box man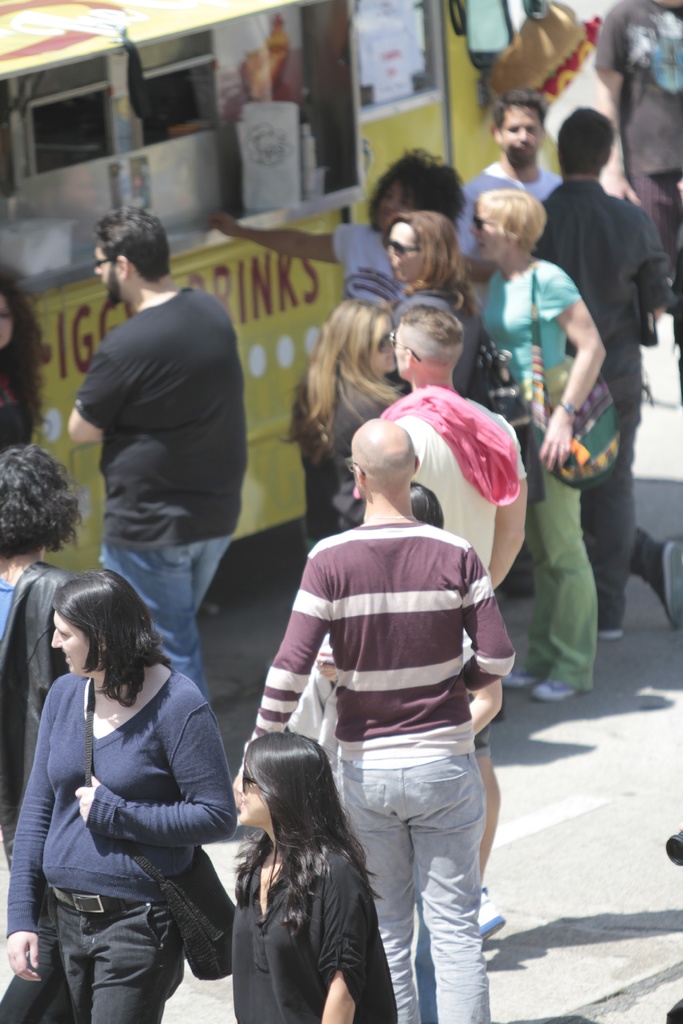
454:92:561:262
